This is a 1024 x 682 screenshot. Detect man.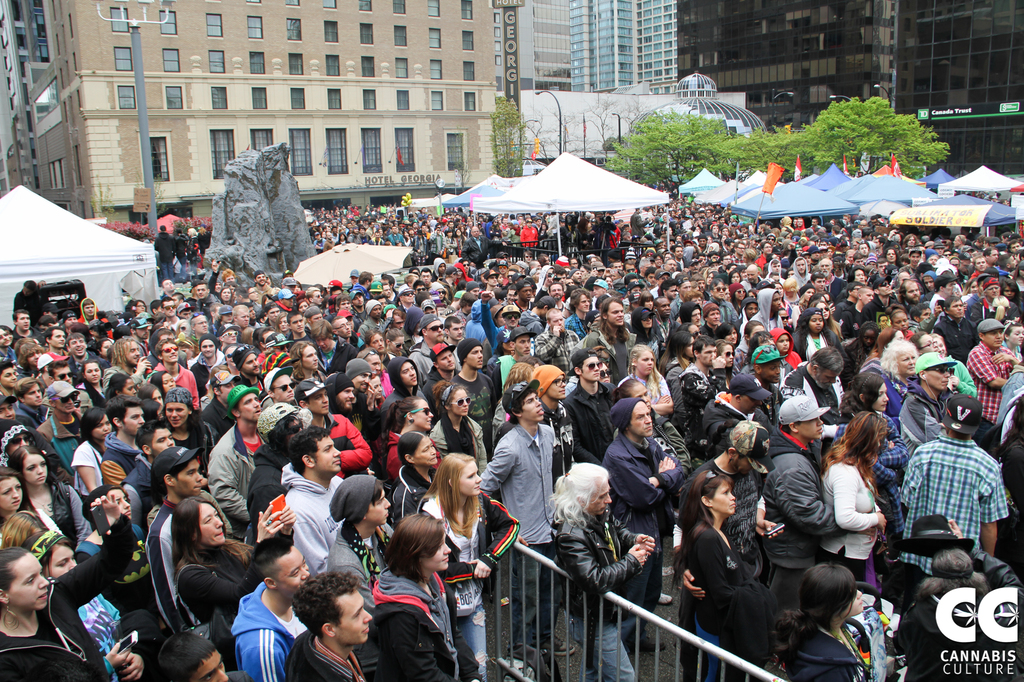
crop(450, 283, 483, 312).
